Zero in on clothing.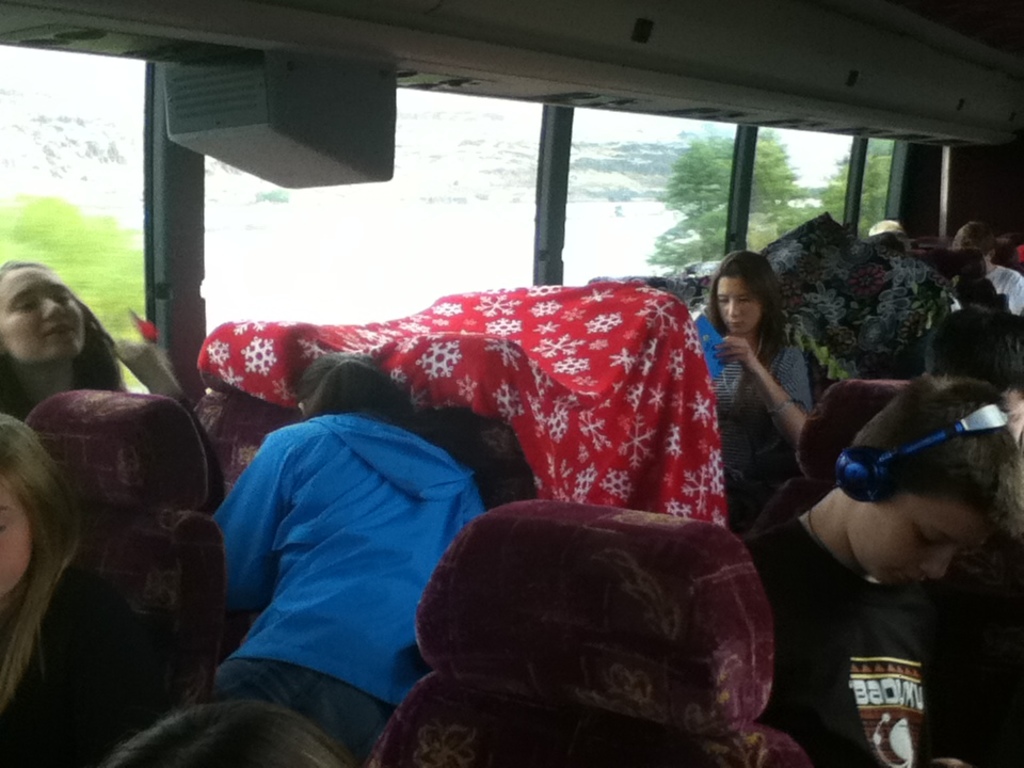
Zeroed in: 206, 406, 491, 767.
